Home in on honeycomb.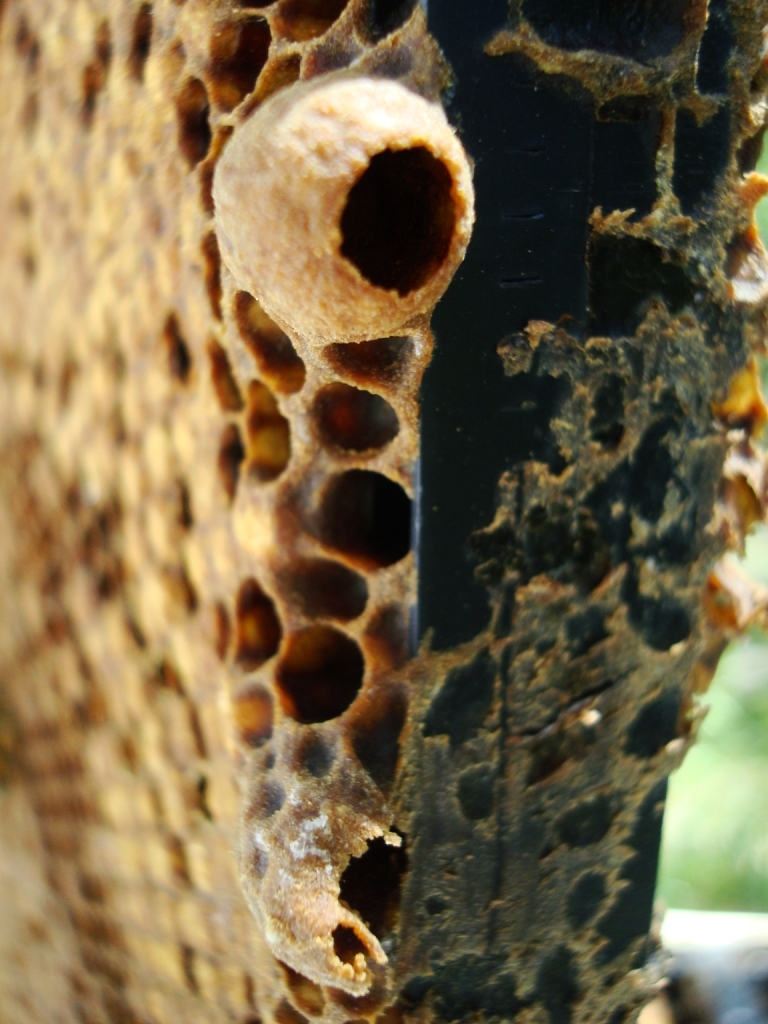
Homed in at x1=0 y1=0 x2=767 y2=1023.
